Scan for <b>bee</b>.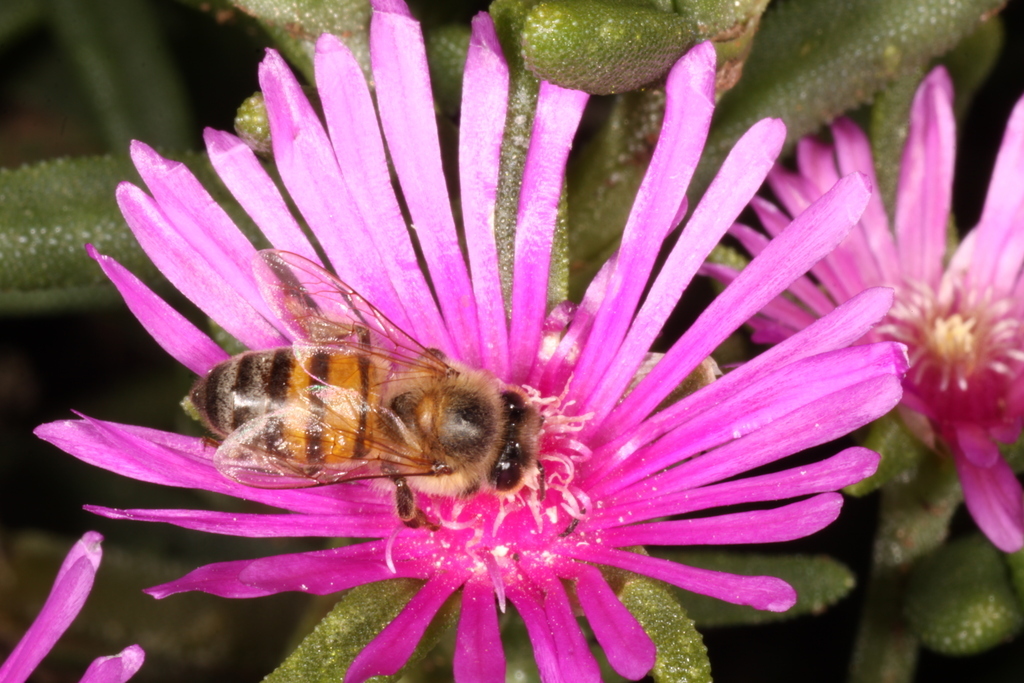
Scan result: box(160, 257, 567, 531).
